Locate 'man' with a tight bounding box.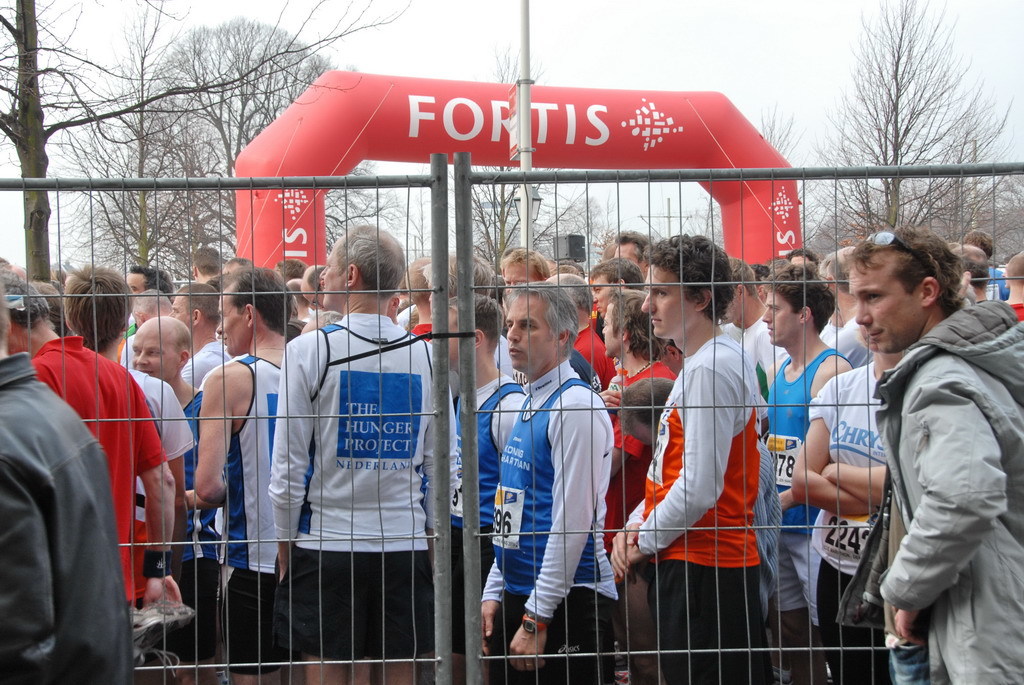
[left=128, top=313, right=226, bottom=684].
